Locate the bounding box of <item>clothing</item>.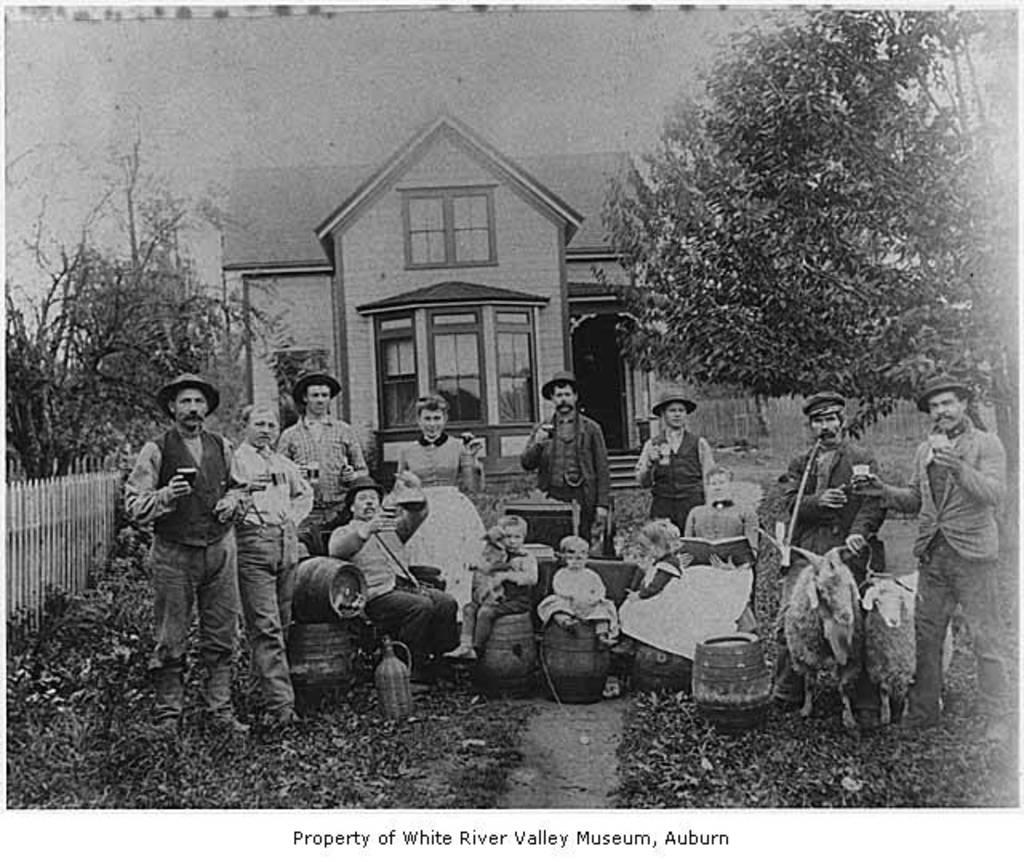
Bounding box: x1=635 y1=424 x2=720 y2=529.
